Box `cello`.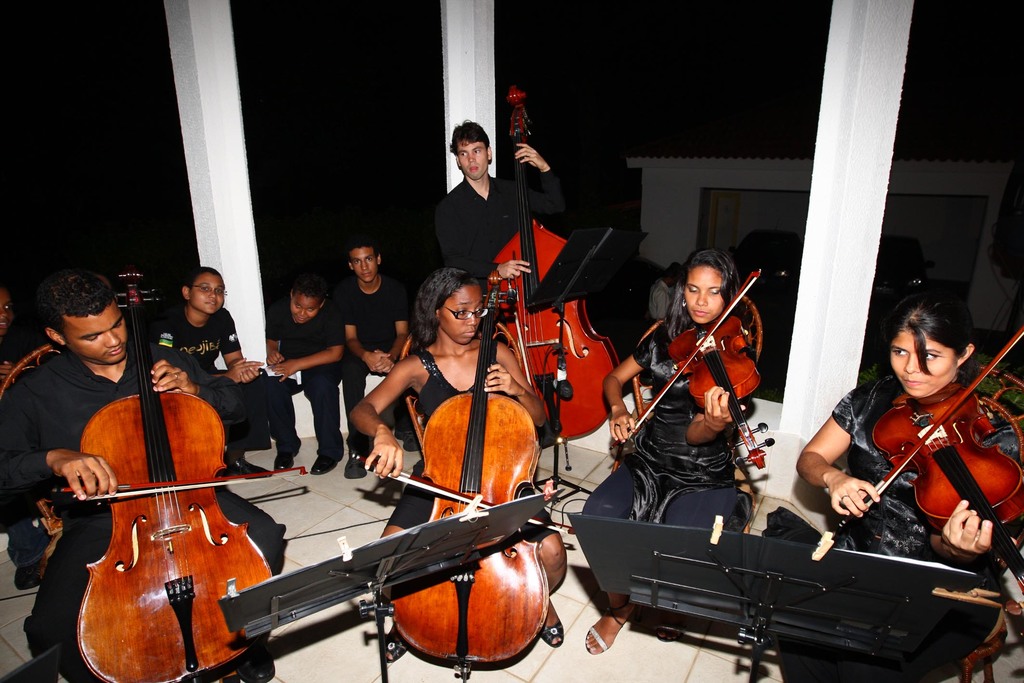
(x1=353, y1=275, x2=575, y2=670).
